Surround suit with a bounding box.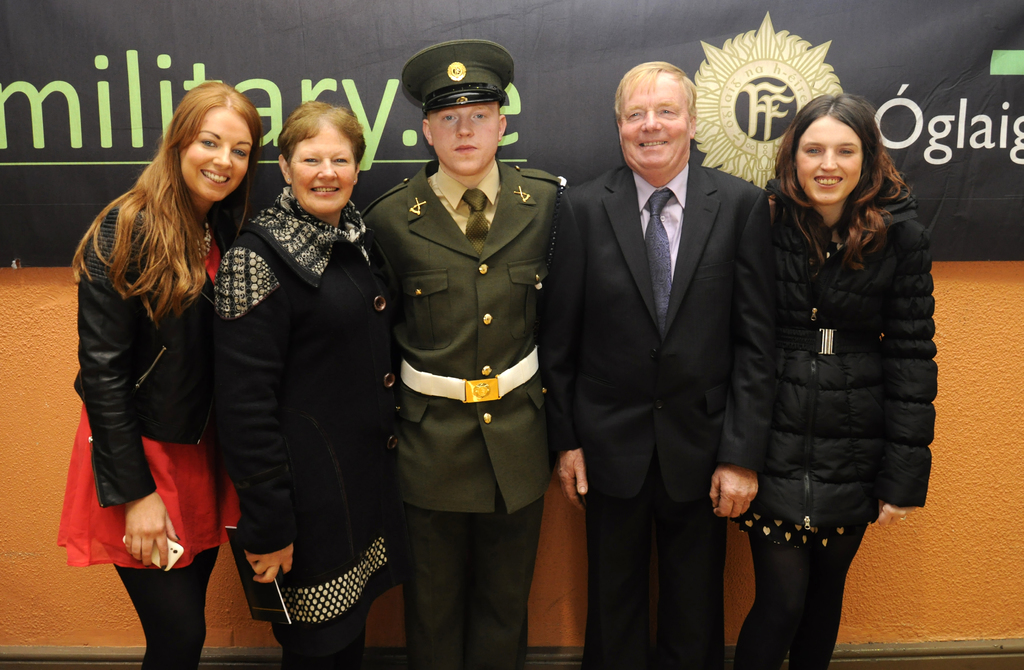
BBox(568, 26, 779, 659).
